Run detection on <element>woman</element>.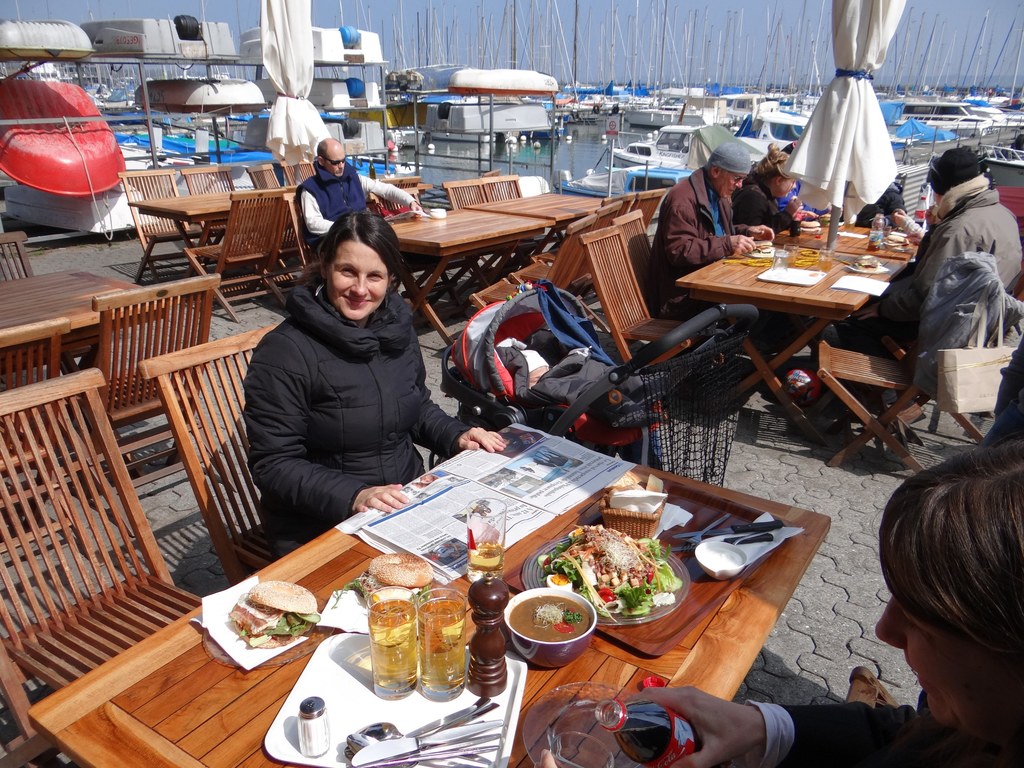
Result: 250, 210, 511, 554.
